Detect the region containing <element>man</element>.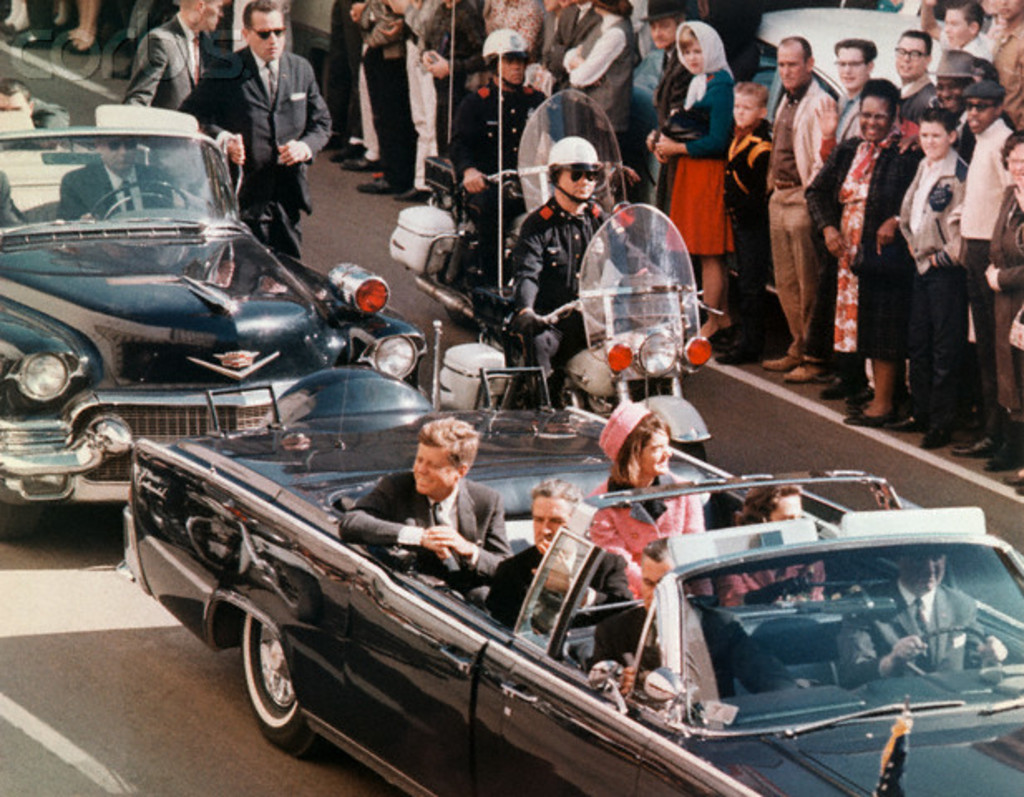
bbox=[978, 0, 1022, 123].
